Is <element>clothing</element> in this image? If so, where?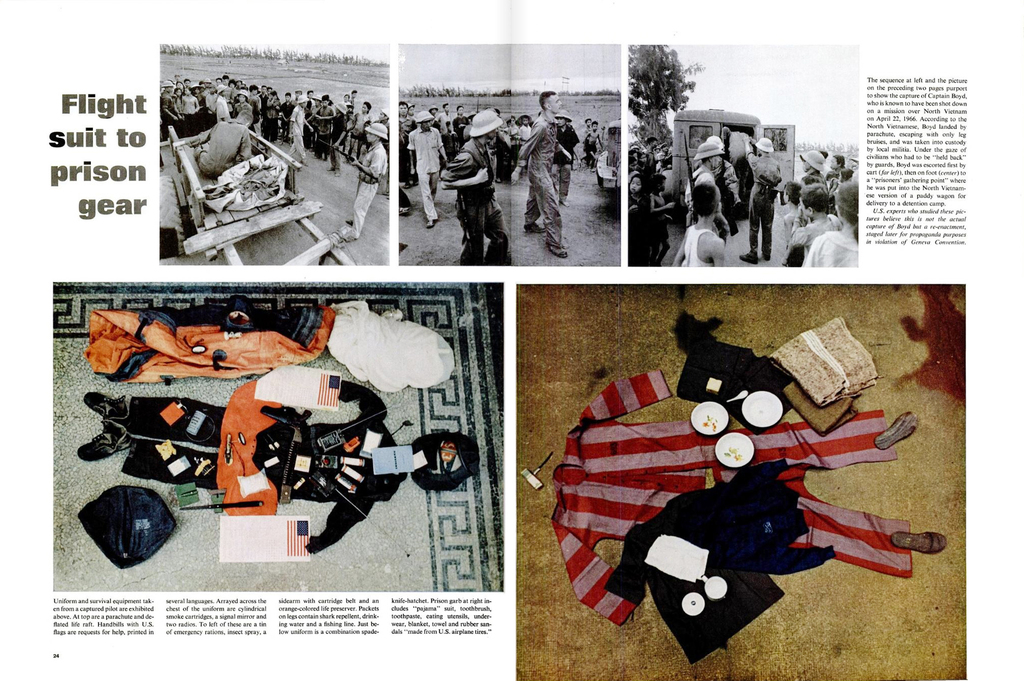
Yes, at <bbox>511, 106, 561, 247</bbox>.
